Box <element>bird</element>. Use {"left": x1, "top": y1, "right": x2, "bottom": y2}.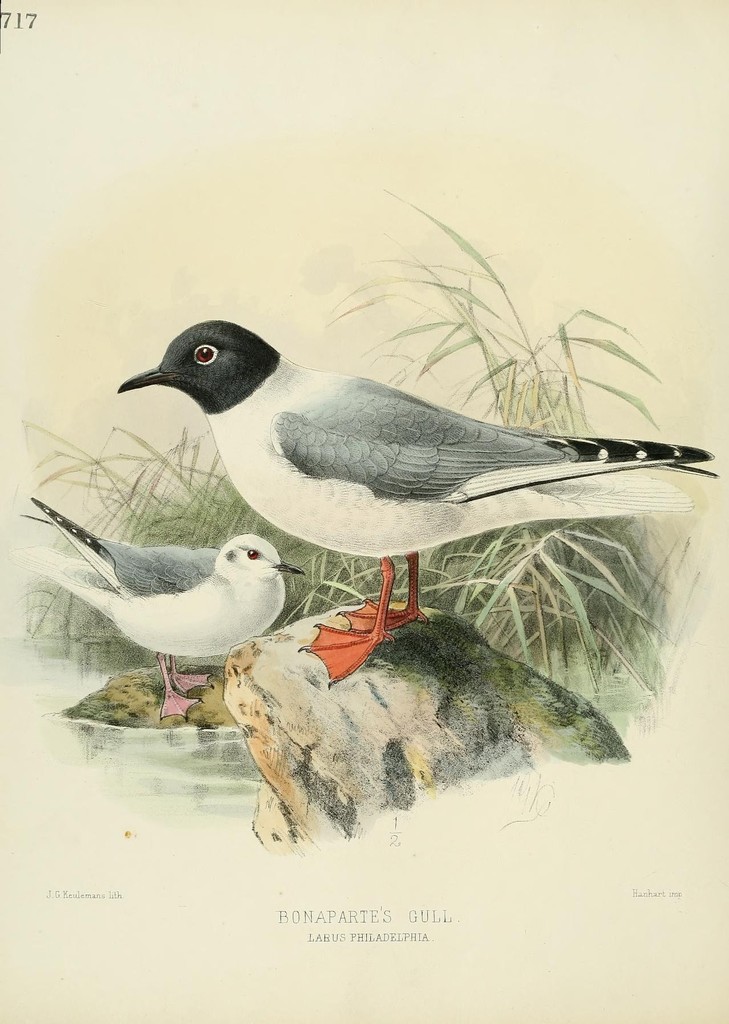
{"left": 22, "top": 505, "right": 228, "bottom": 631}.
